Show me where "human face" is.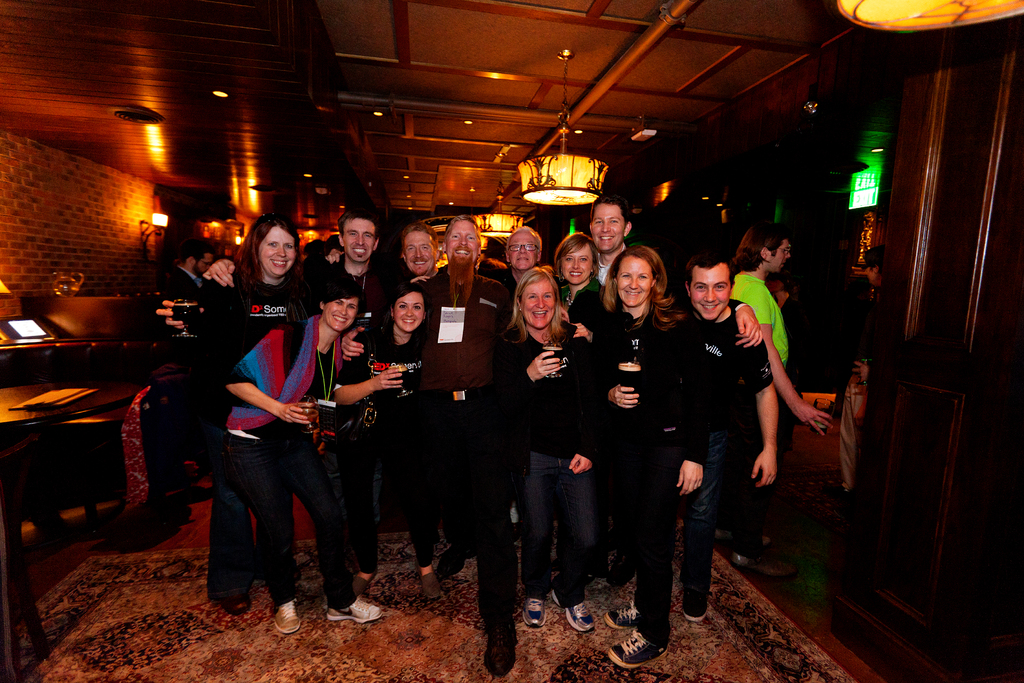
"human face" is at bbox(506, 231, 540, 272).
